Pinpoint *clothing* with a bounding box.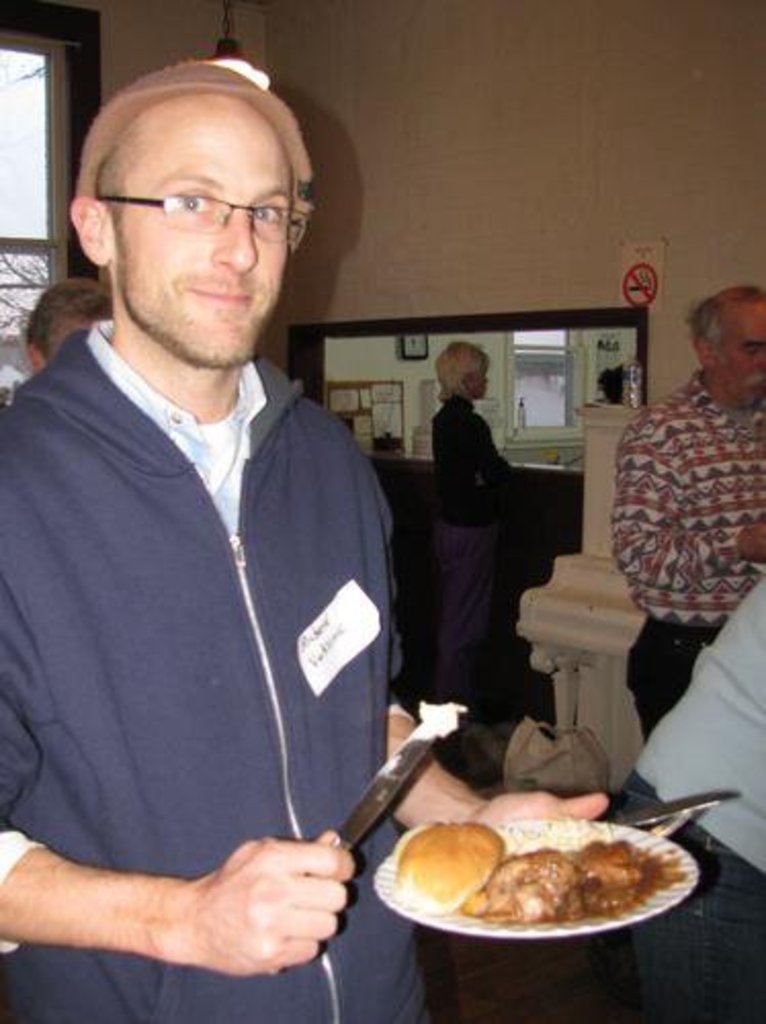
Rect(608, 365, 764, 735).
